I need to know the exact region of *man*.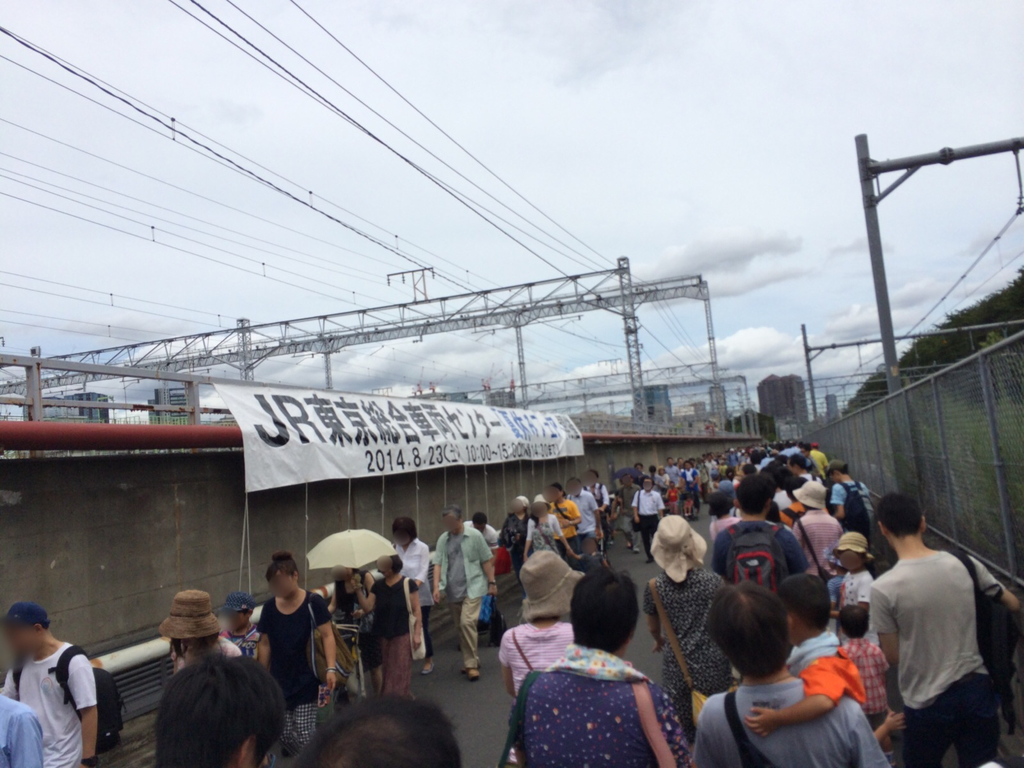
Region: Rect(859, 495, 1004, 758).
